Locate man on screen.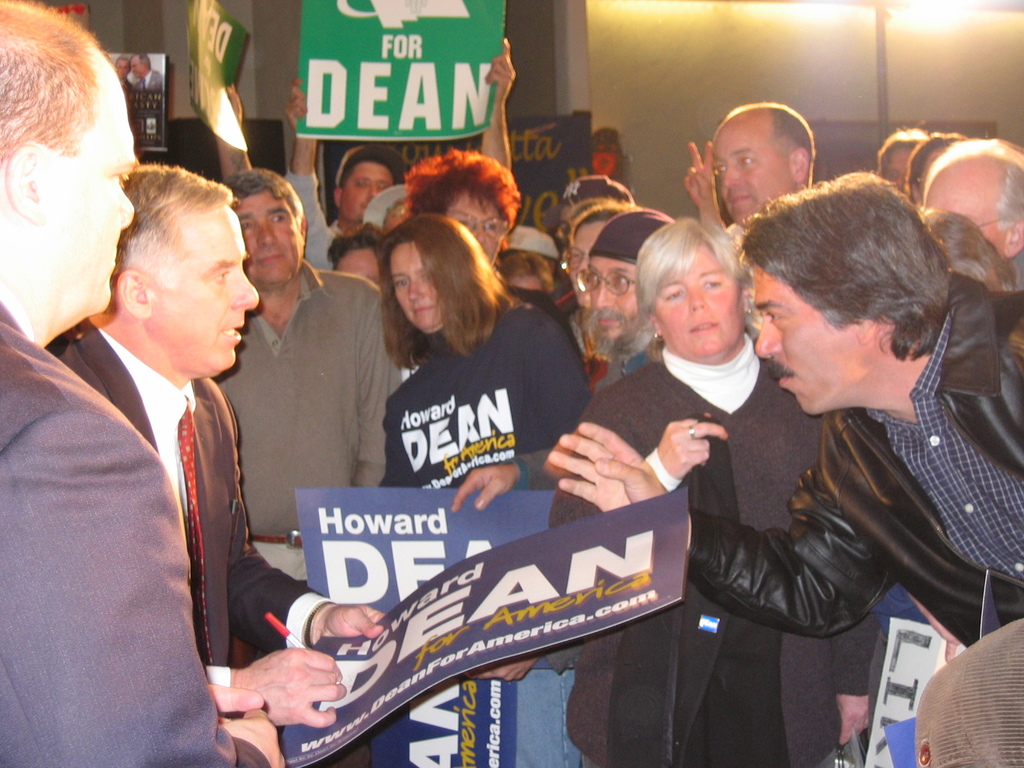
On screen at (x1=571, y1=211, x2=716, y2=420).
